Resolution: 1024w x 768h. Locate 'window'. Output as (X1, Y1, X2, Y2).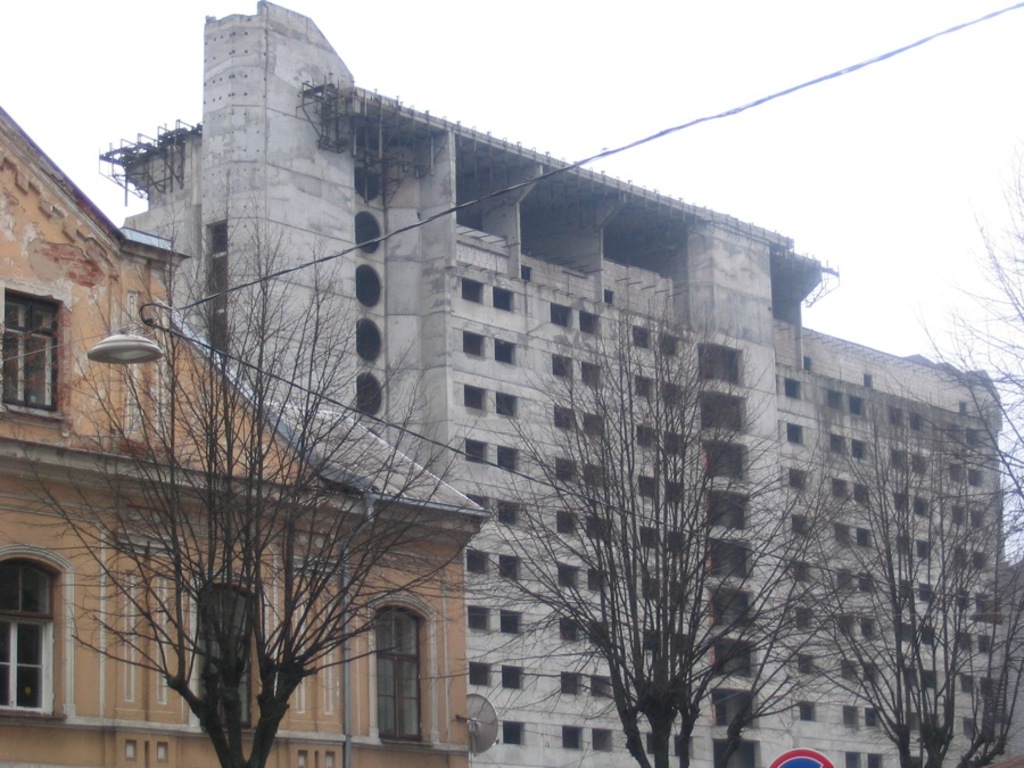
(497, 499, 521, 525).
